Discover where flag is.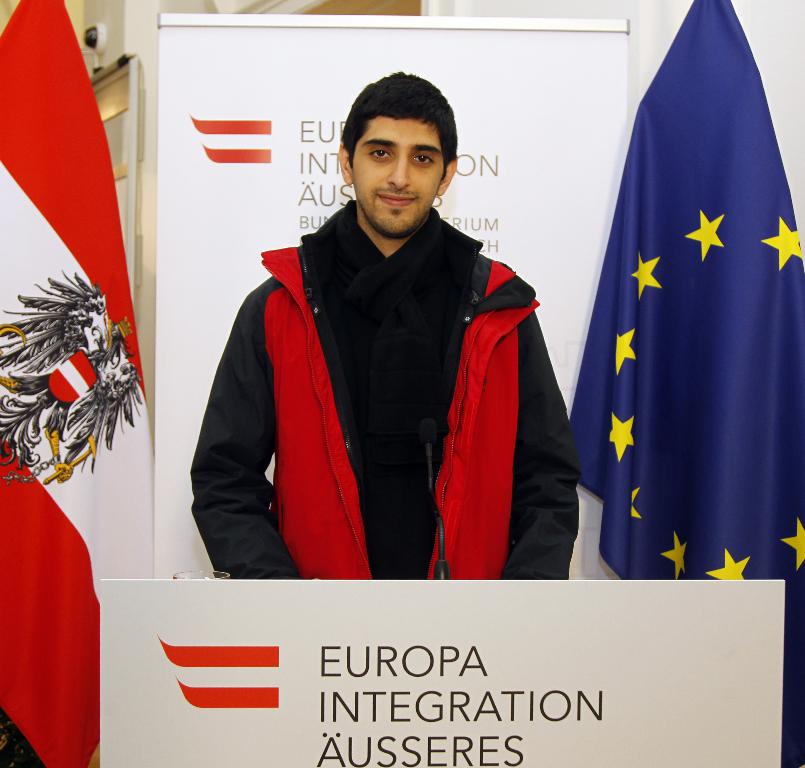
Discovered at (3, 3, 169, 766).
